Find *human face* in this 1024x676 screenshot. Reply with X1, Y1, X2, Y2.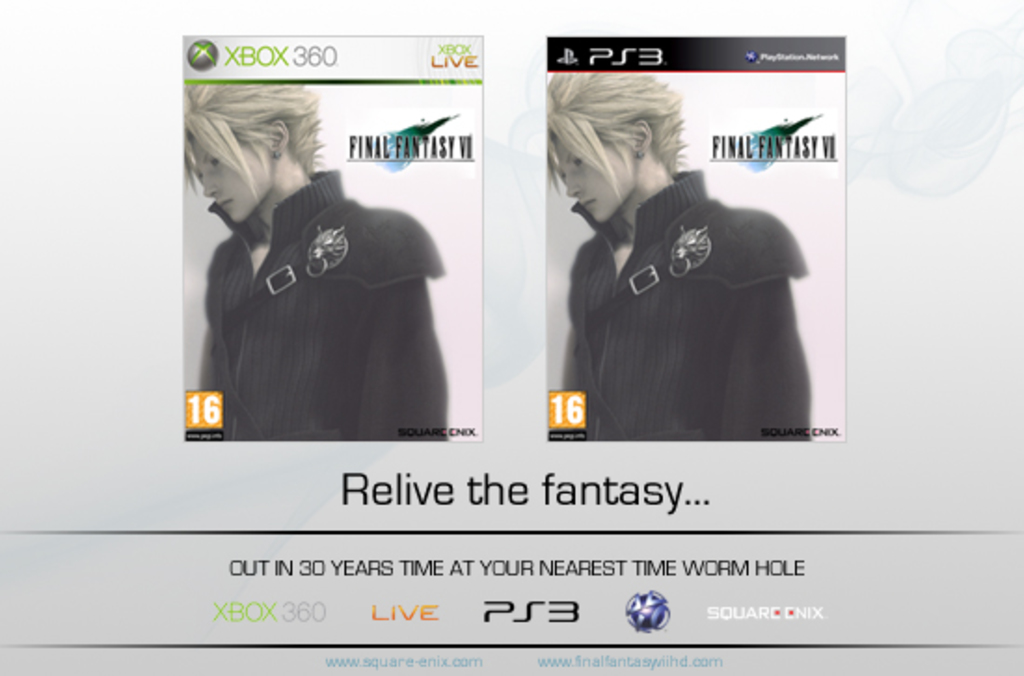
192, 145, 266, 220.
